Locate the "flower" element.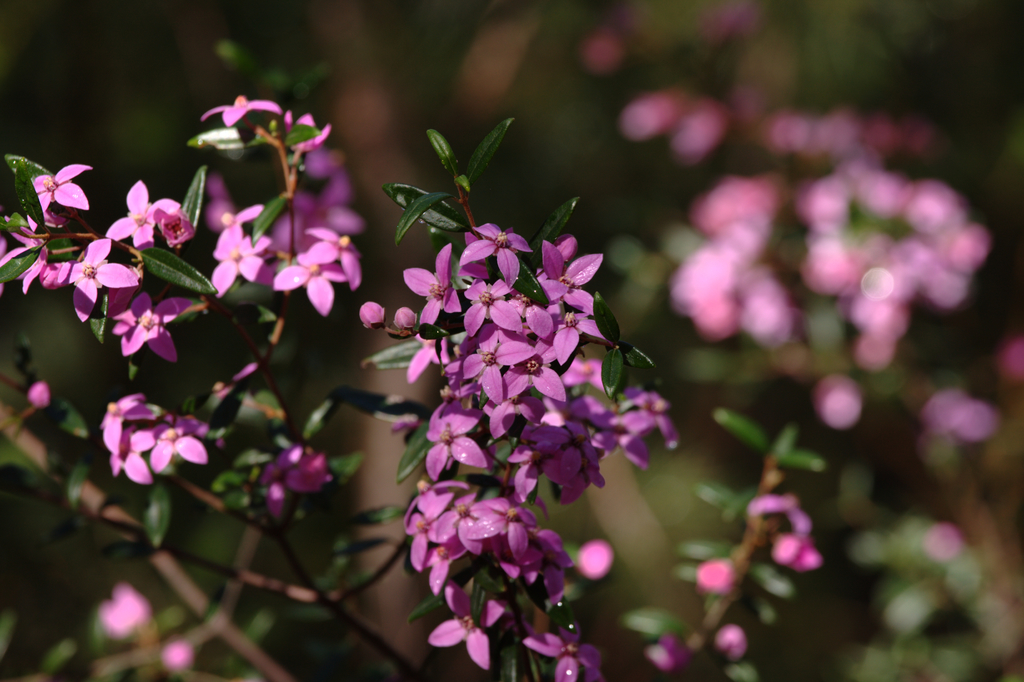
Element bbox: <box>104,181,198,253</box>.
